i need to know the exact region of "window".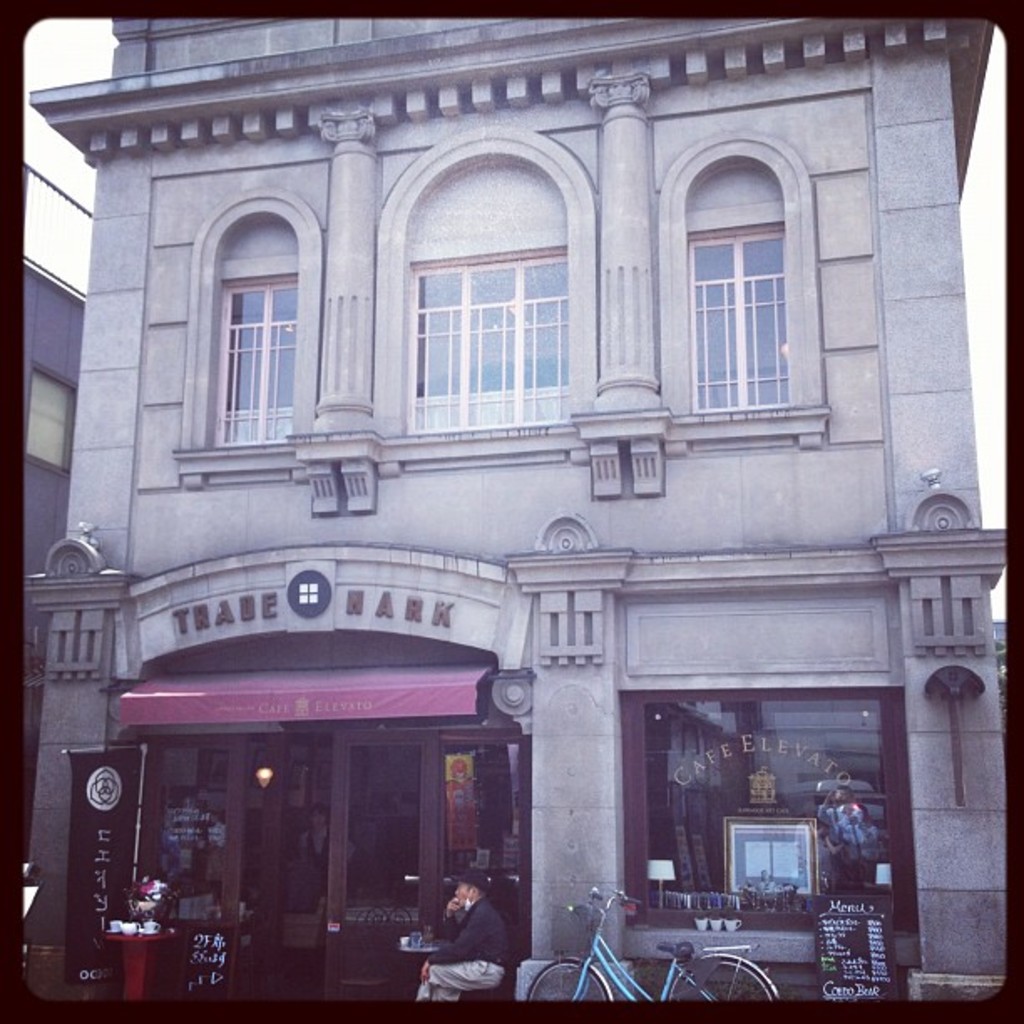
Region: <bbox>674, 124, 815, 460</bbox>.
